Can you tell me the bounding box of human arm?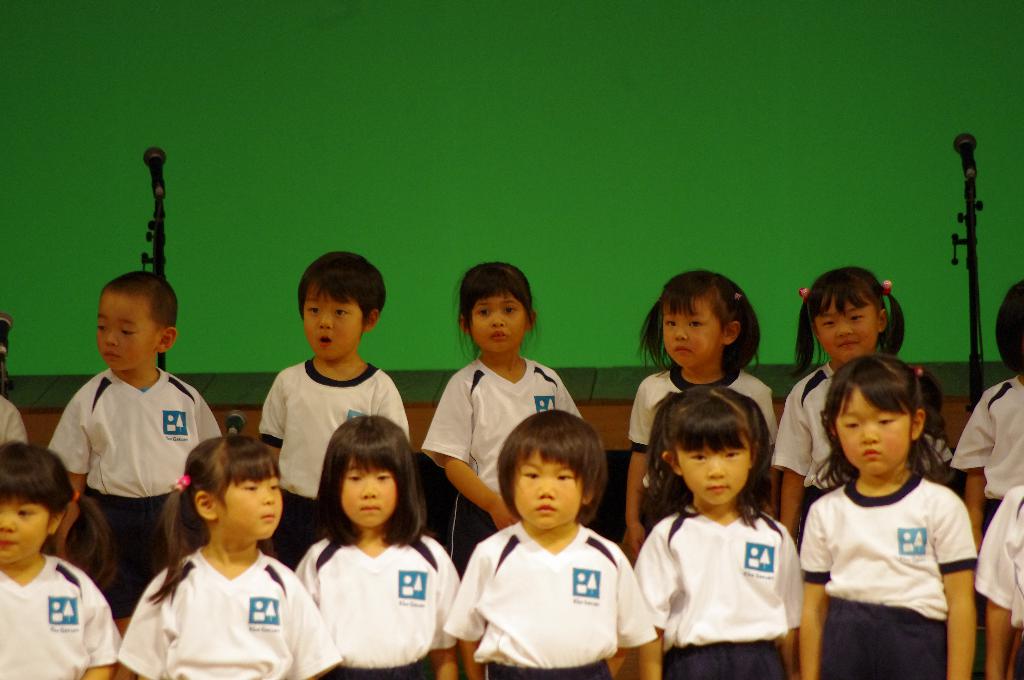
<bbox>79, 569, 119, 679</bbox>.
